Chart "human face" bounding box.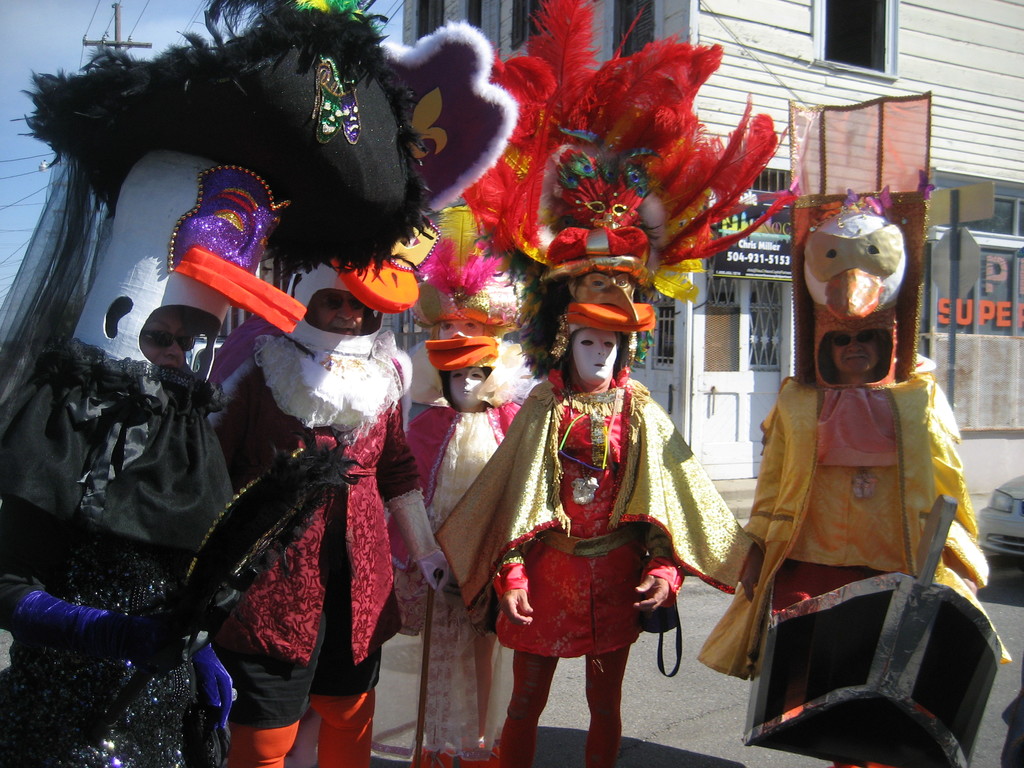
Charted: crop(828, 328, 883, 377).
